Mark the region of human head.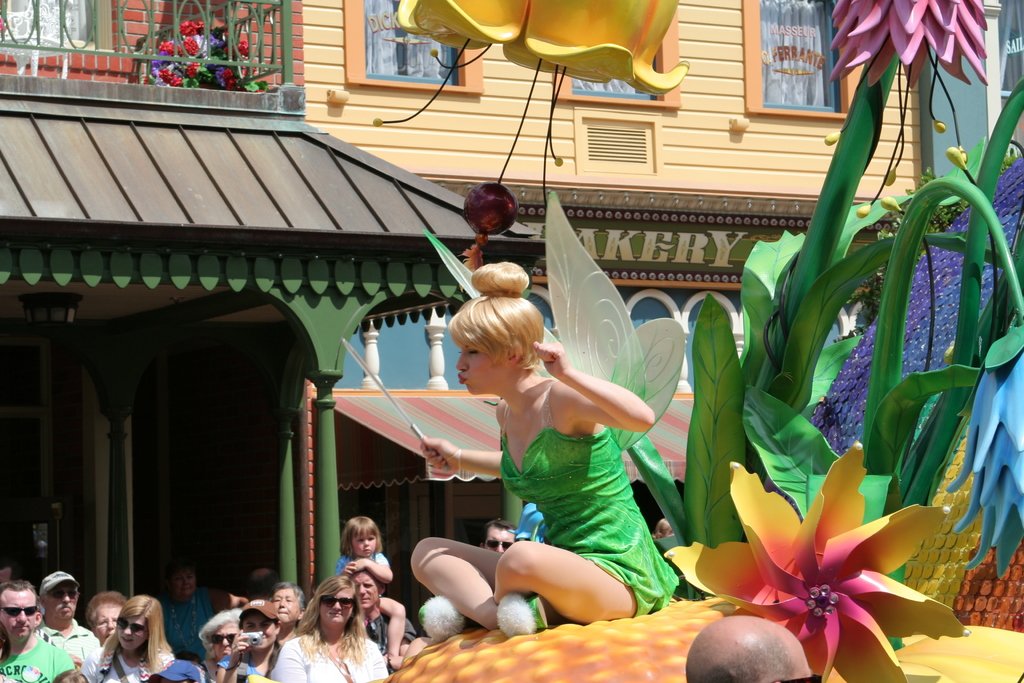
Region: locate(438, 255, 568, 402).
